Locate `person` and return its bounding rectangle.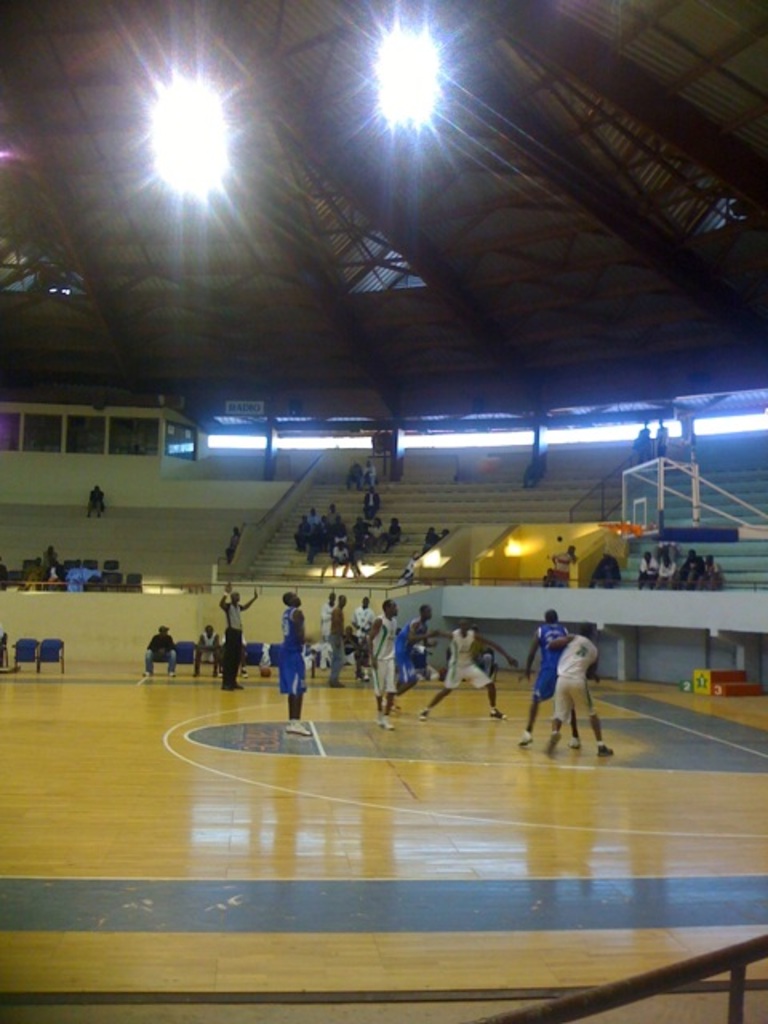
rect(632, 422, 653, 458).
